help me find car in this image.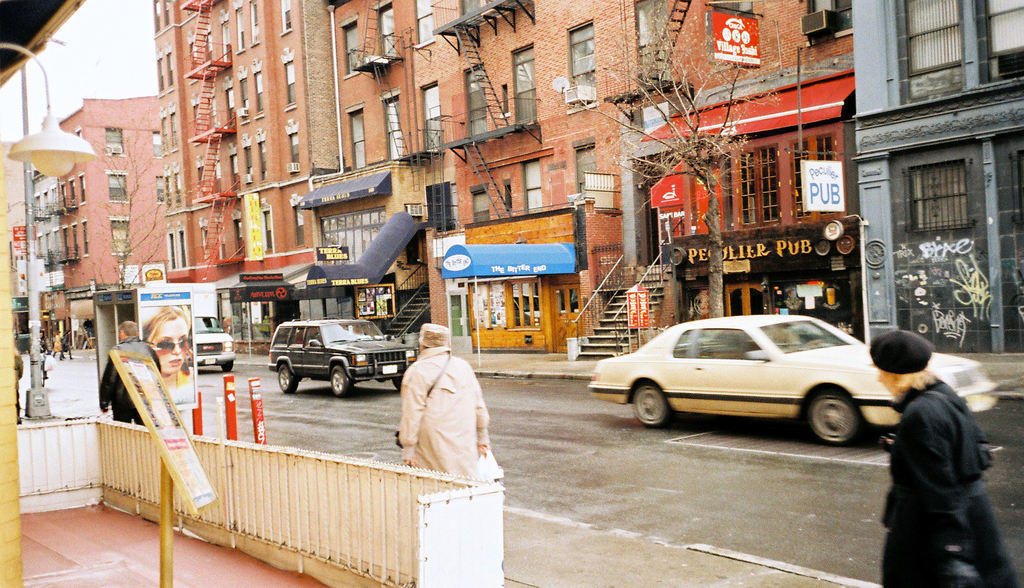
Found it: [270,314,416,393].
